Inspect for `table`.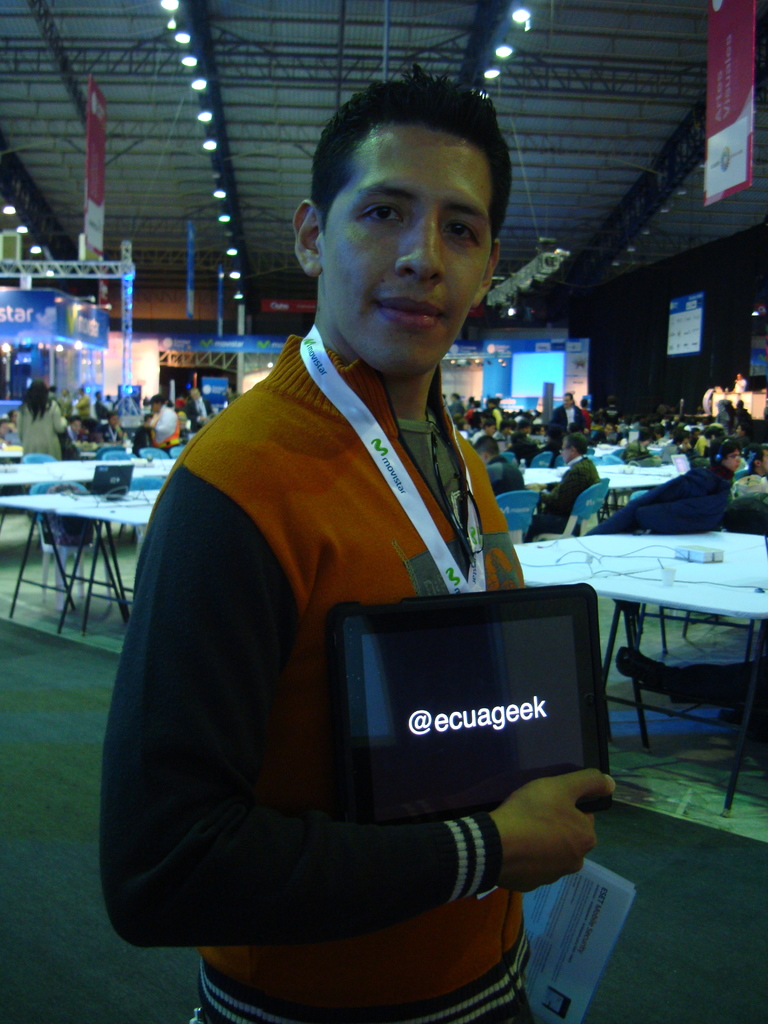
Inspection: crop(4, 456, 155, 650).
